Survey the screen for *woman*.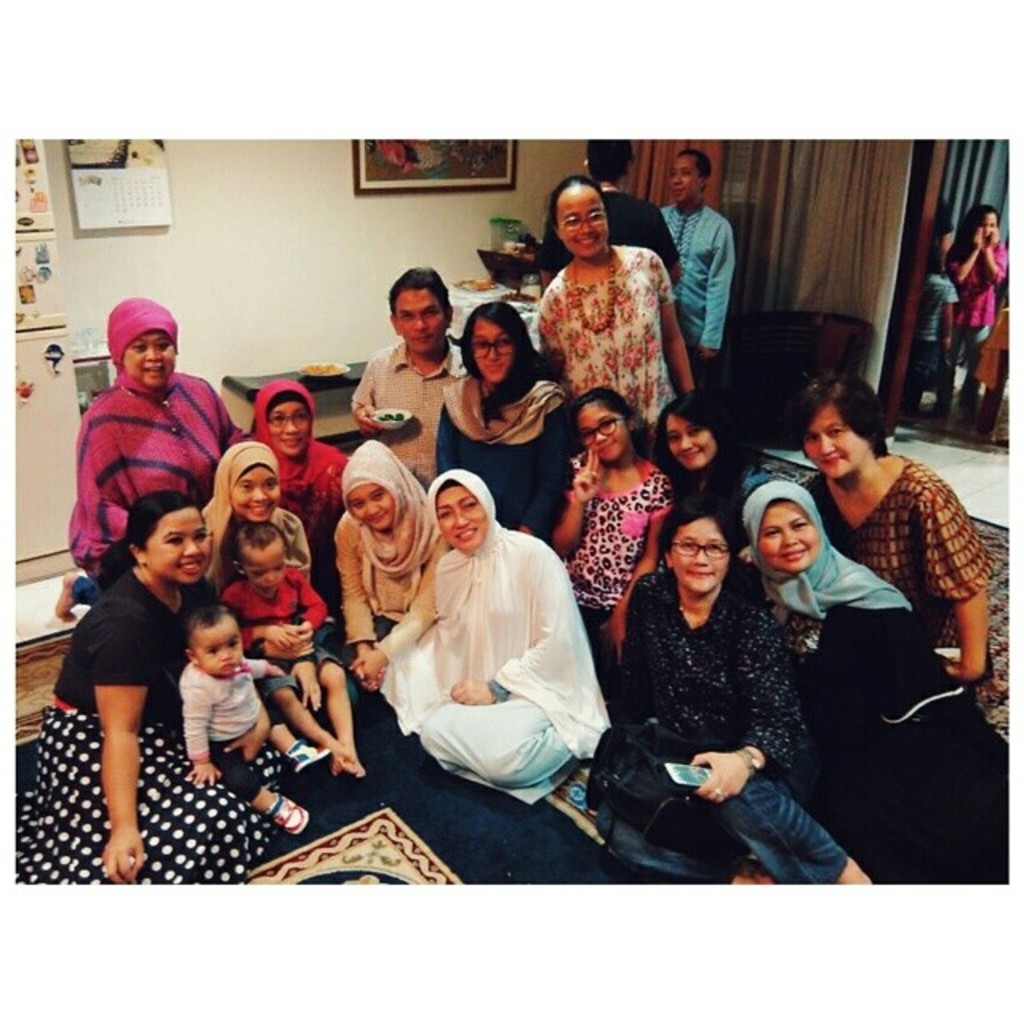
Survey found: {"x1": 522, "y1": 174, "x2": 693, "y2": 445}.
